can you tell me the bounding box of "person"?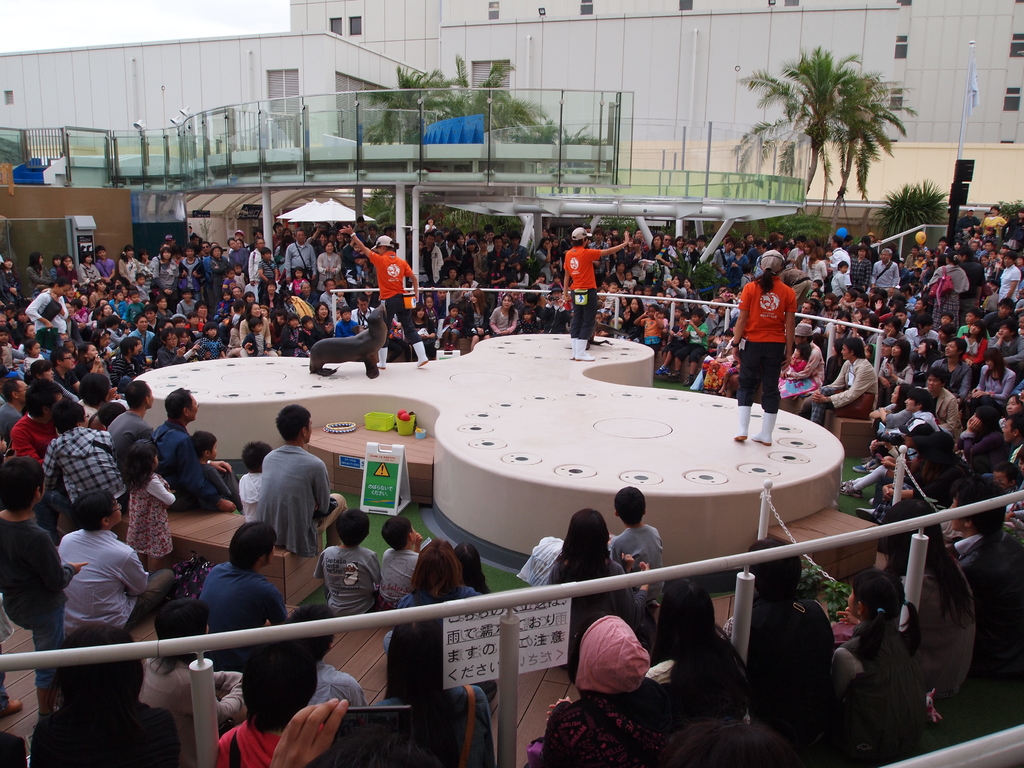
detection(552, 510, 636, 635).
